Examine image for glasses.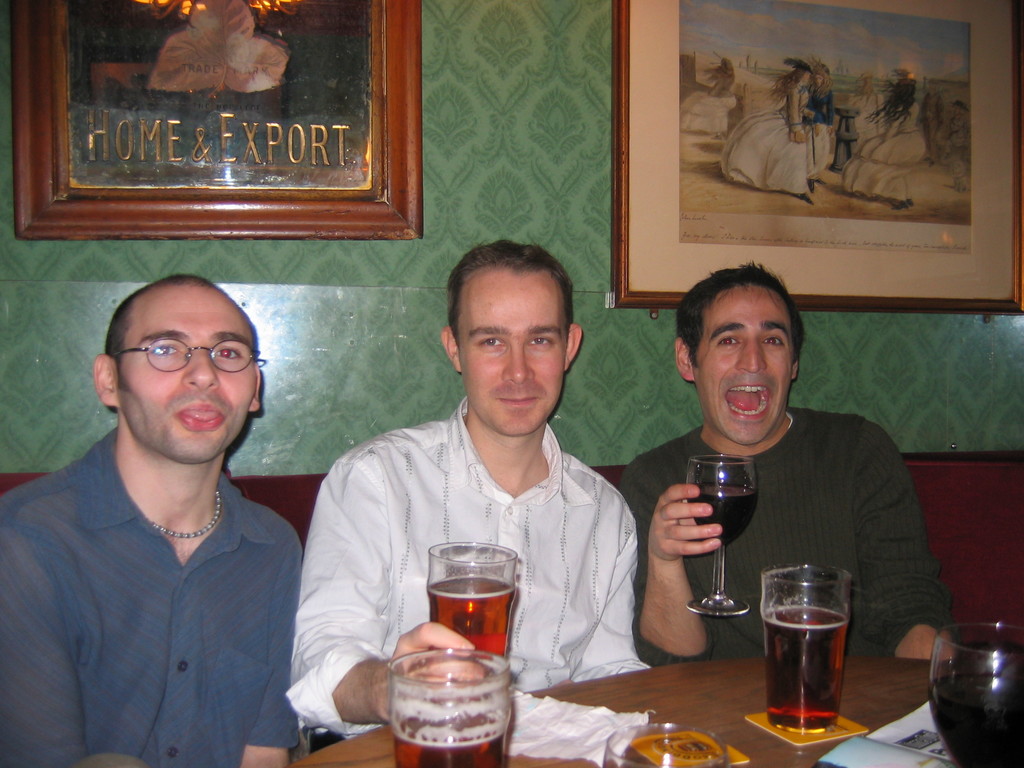
Examination result: 104:339:252:394.
